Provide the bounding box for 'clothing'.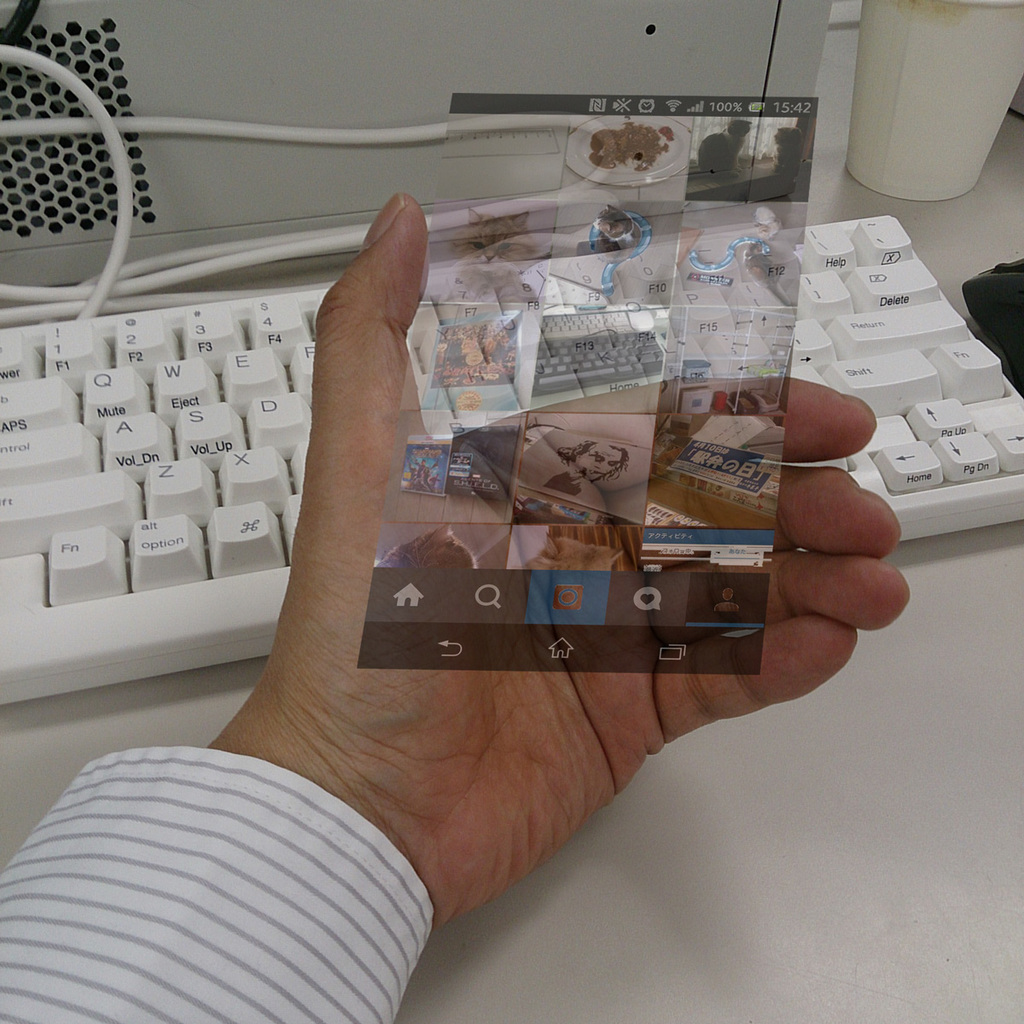
(0,743,436,1023).
